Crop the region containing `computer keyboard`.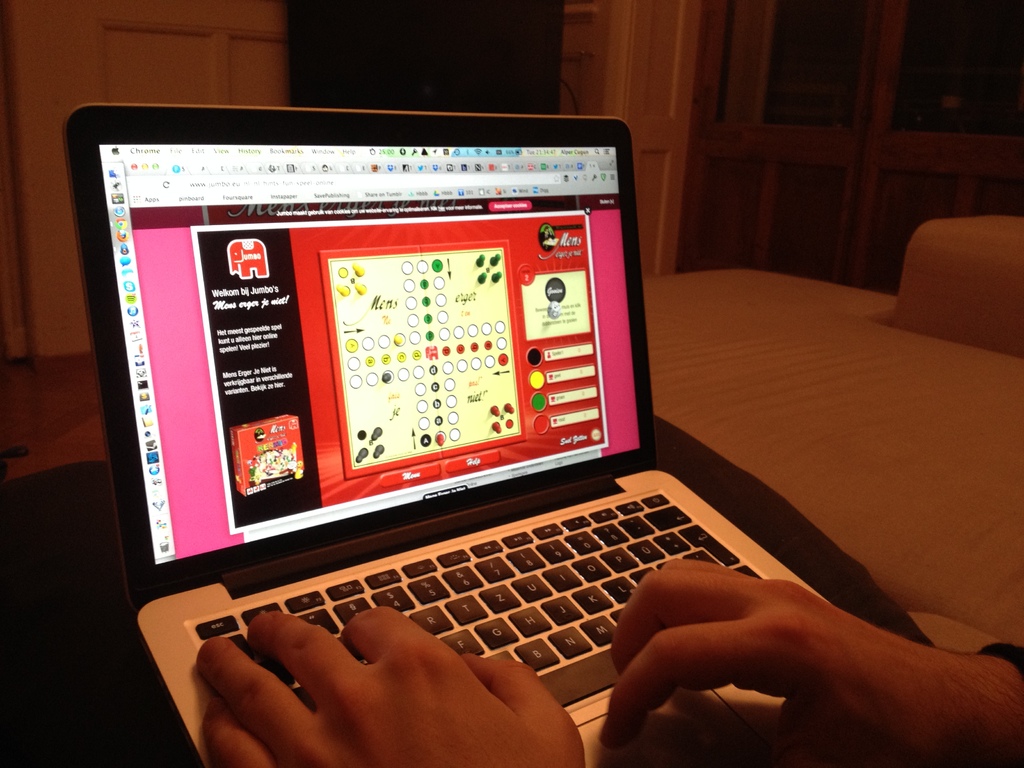
Crop region: box(141, 495, 833, 739).
